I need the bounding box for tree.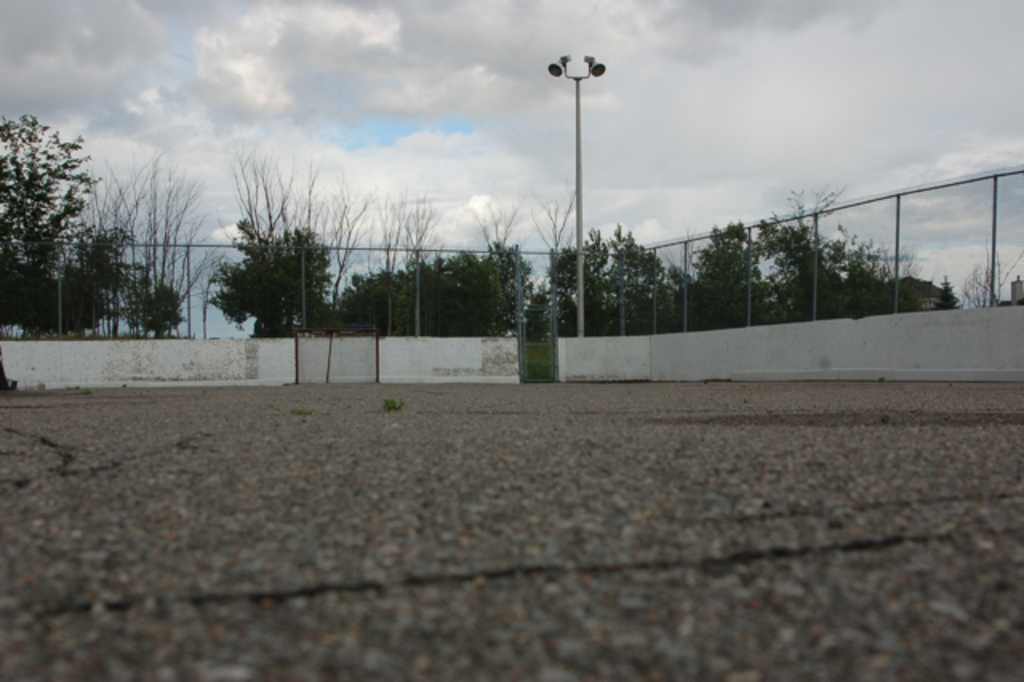
Here it is: box(557, 235, 603, 336).
